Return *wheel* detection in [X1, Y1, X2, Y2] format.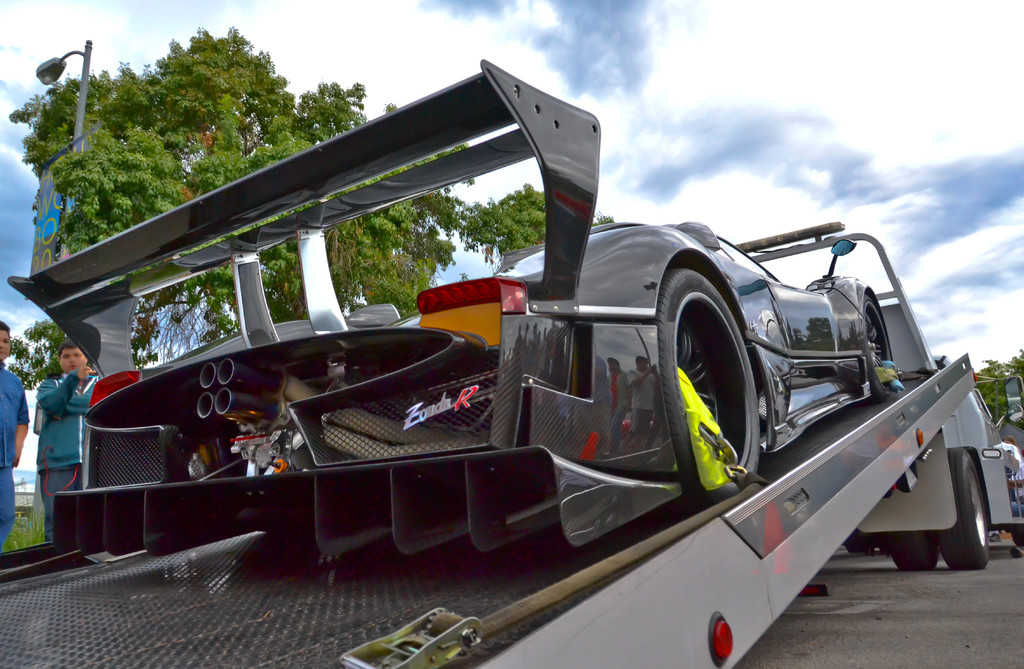
[940, 449, 987, 569].
